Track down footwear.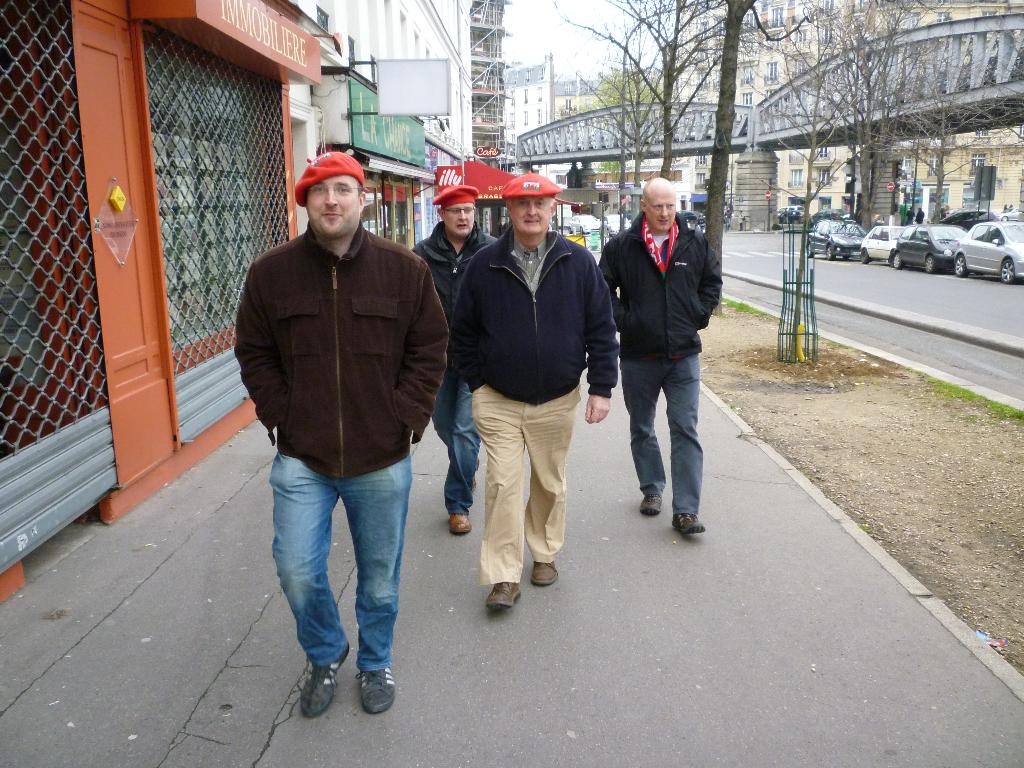
Tracked to bbox(449, 512, 469, 534).
